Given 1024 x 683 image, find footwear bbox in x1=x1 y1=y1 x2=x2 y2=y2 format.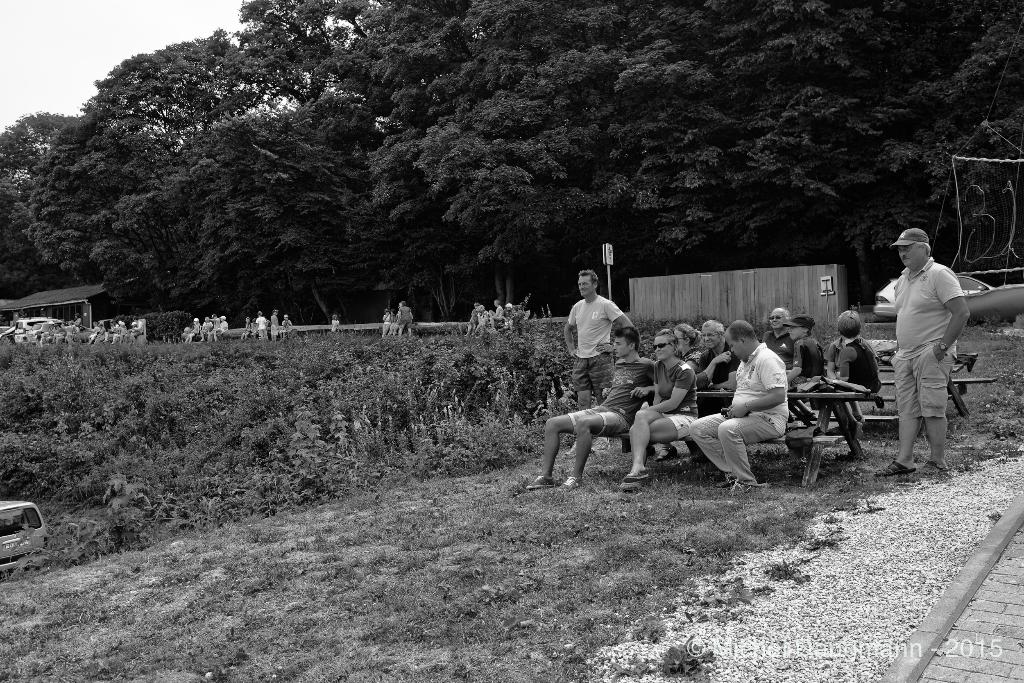
x1=526 y1=475 x2=557 y2=491.
